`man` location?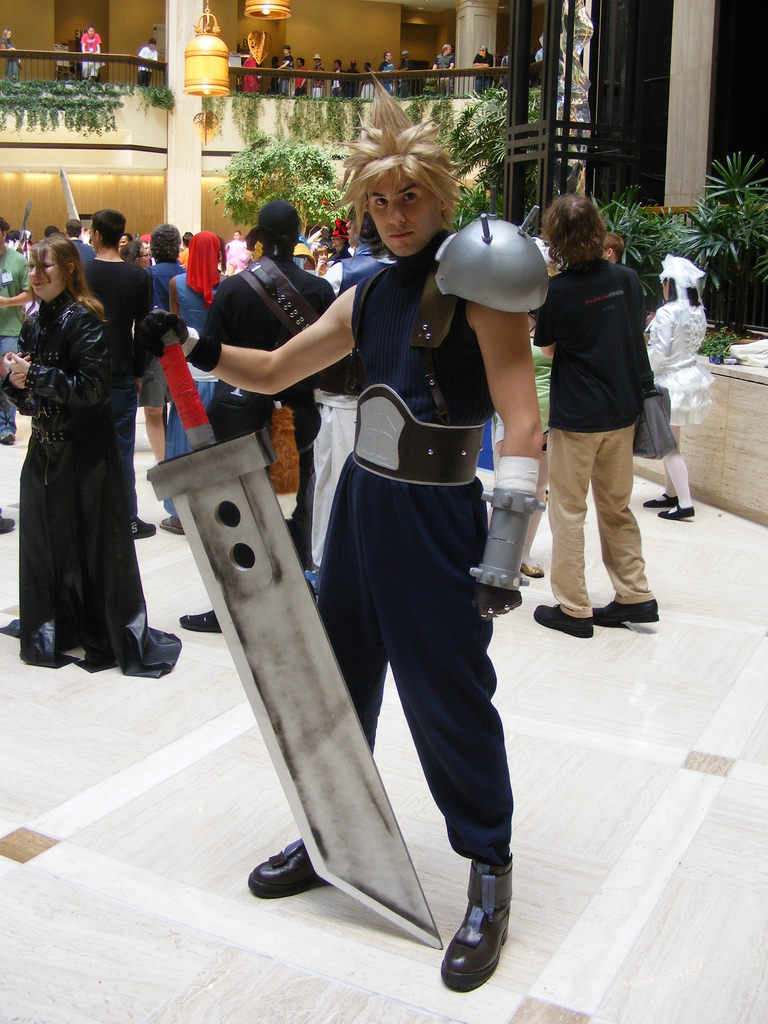
(left=522, top=152, right=677, bottom=664)
